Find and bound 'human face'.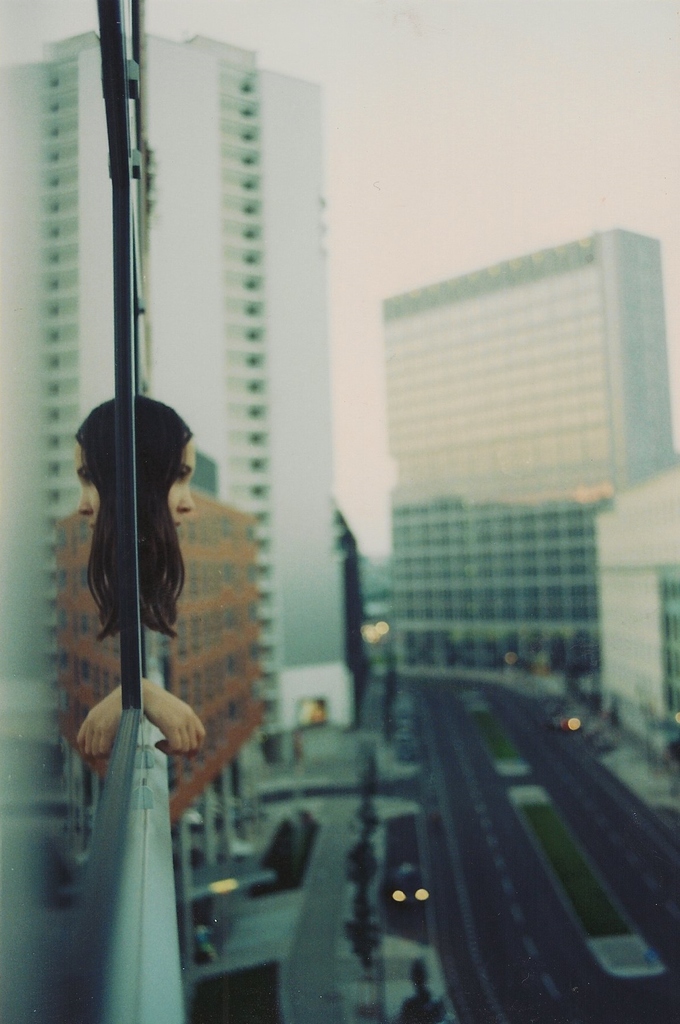
Bound: [x1=171, y1=435, x2=192, y2=526].
